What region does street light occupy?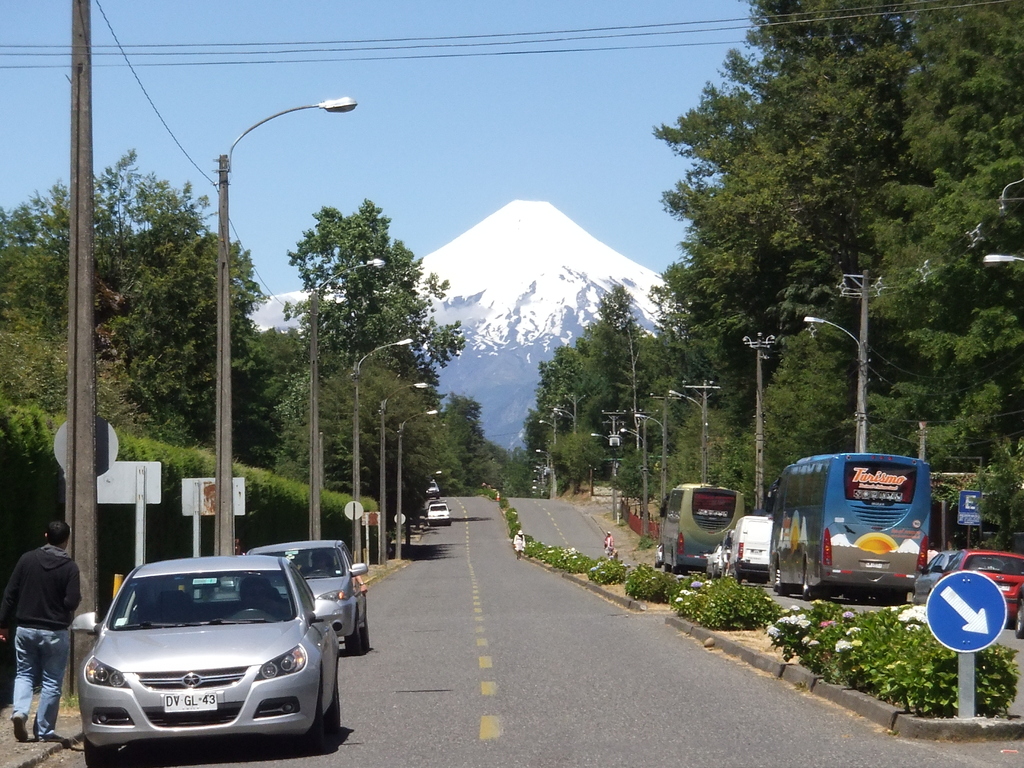
[x1=351, y1=337, x2=412, y2=562].
